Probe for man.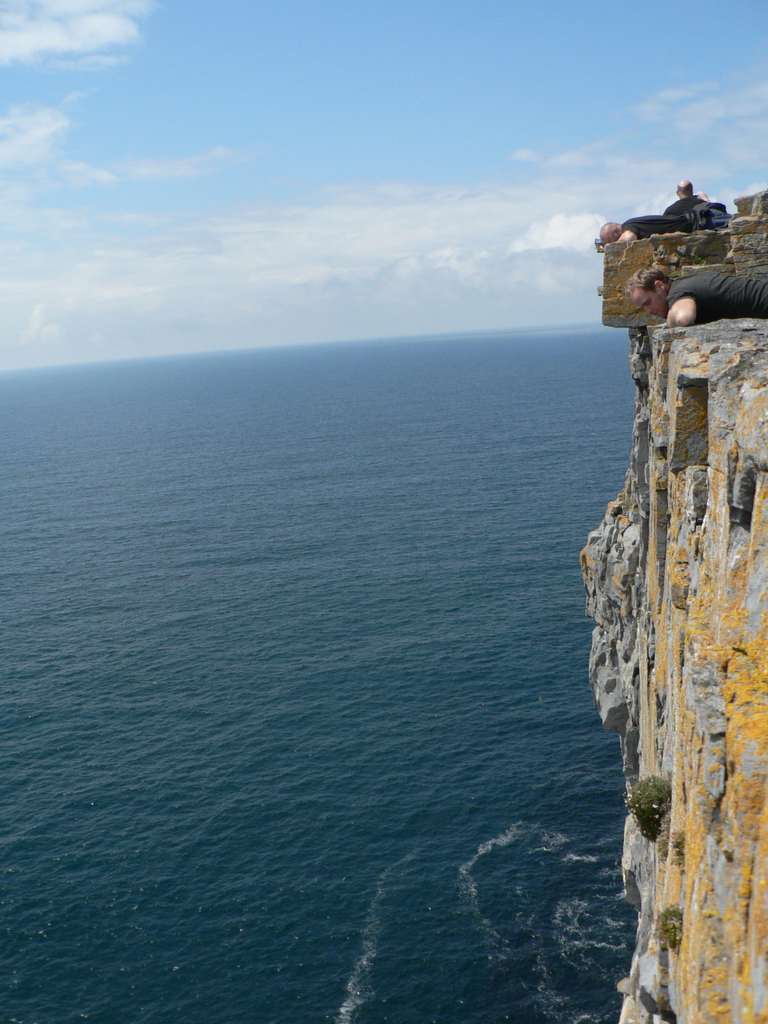
Probe result: 605, 209, 751, 333.
